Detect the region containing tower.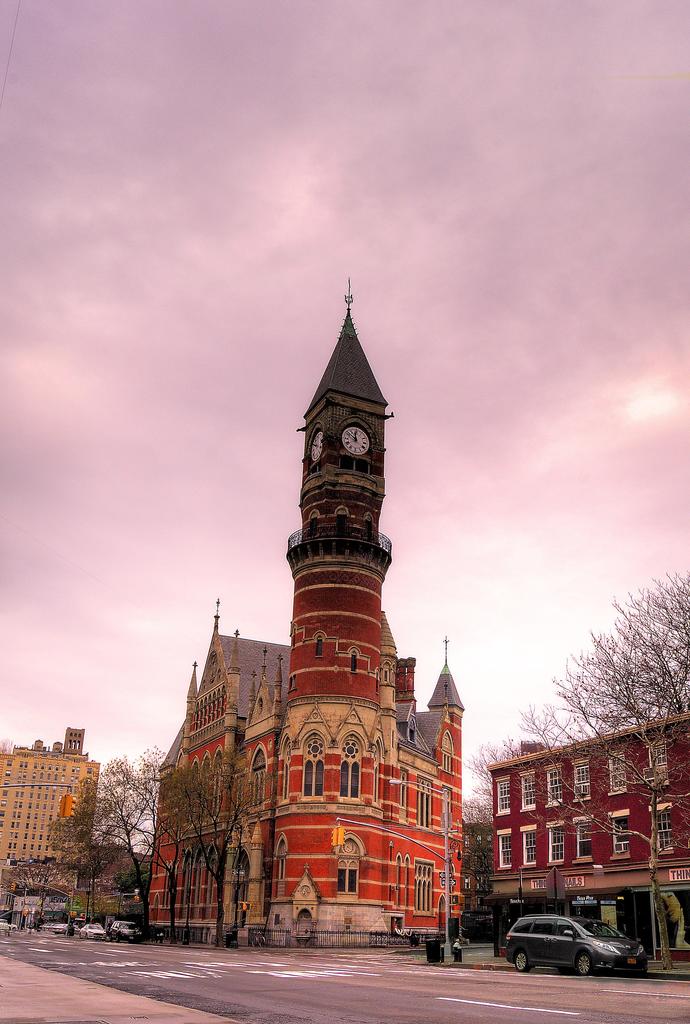
[x1=0, y1=720, x2=104, y2=890].
